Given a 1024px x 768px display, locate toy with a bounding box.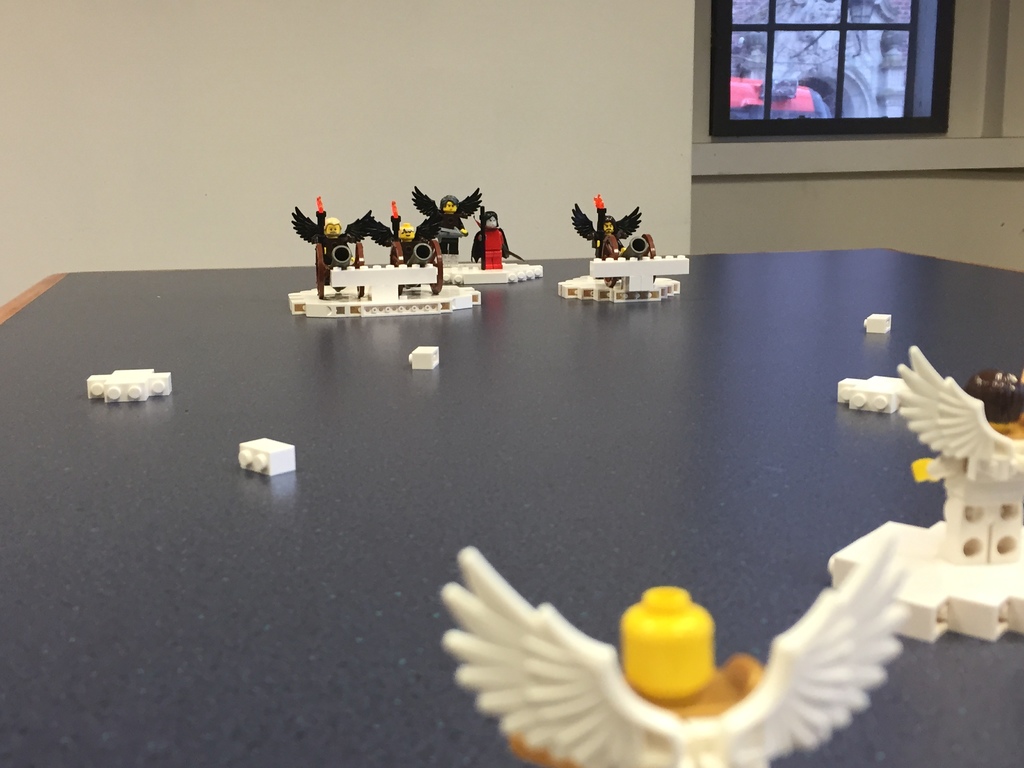
Located: l=549, t=248, r=692, b=307.
